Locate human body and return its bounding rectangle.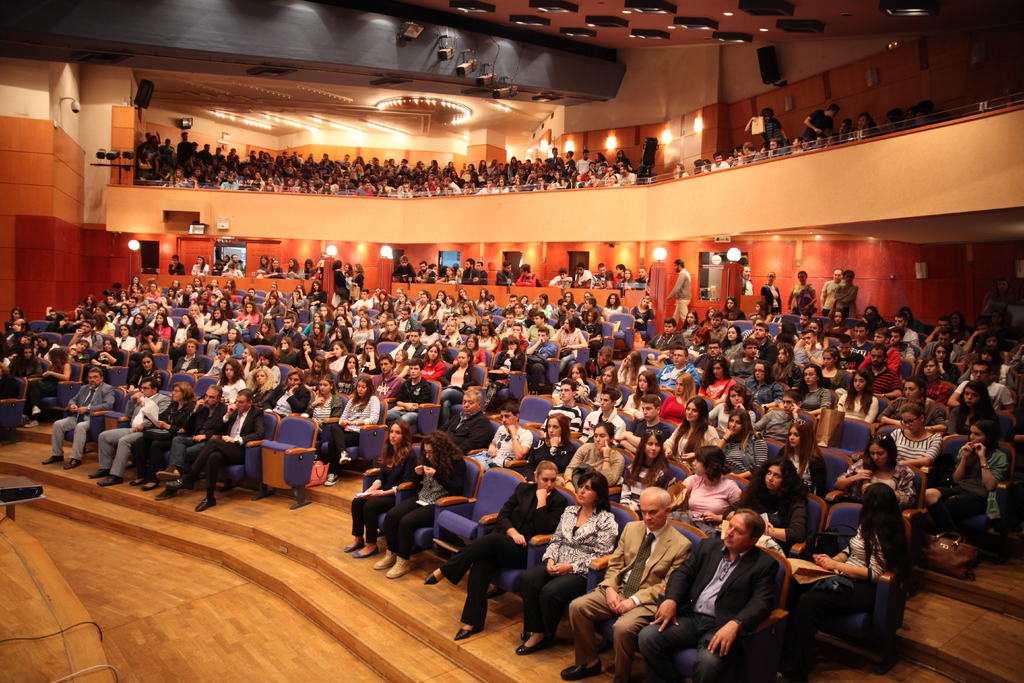
bbox(381, 424, 472, 580).
